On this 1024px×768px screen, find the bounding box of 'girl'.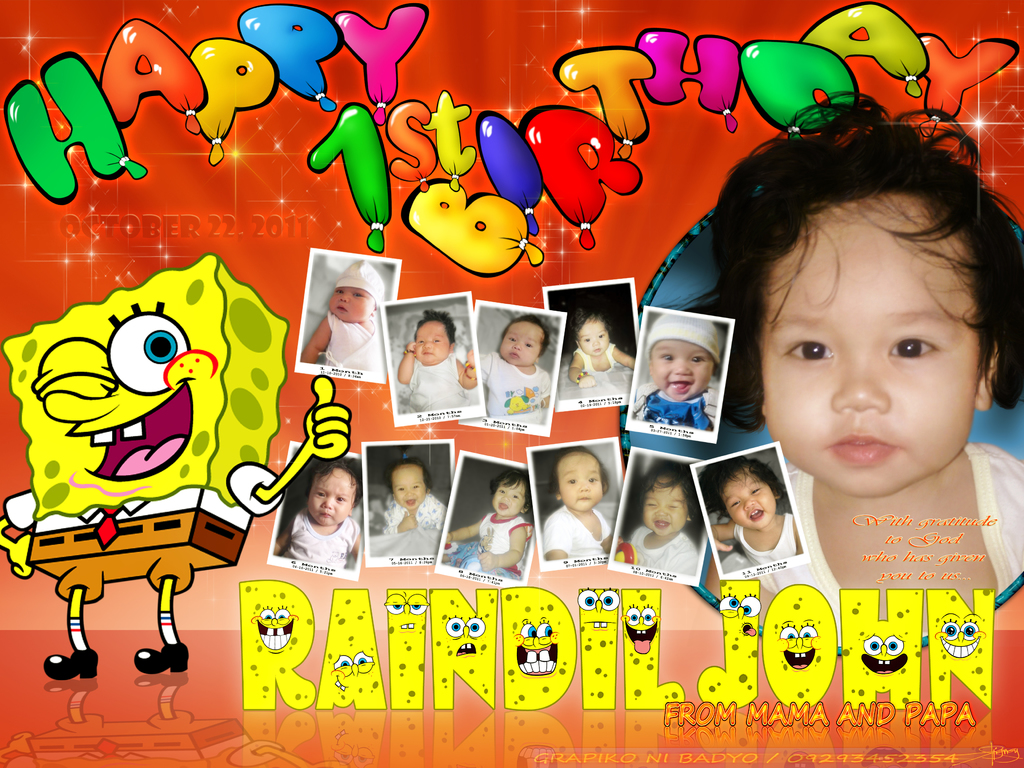
Bounding box: Rect(369, 461, 443, 531).
